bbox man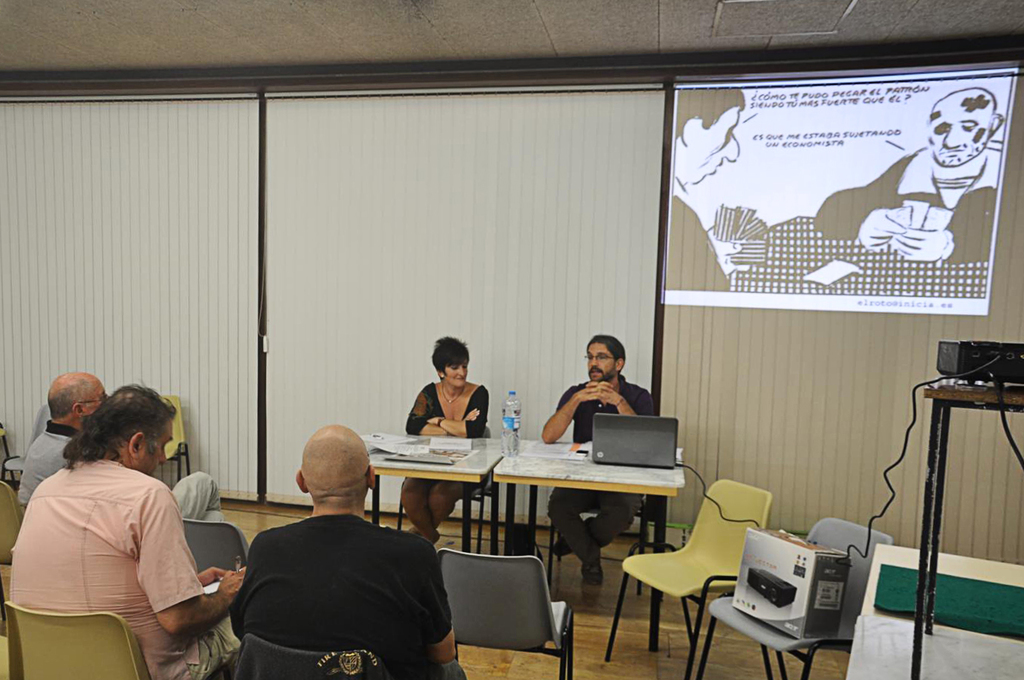
rect(810, 80, 1004, 266)
